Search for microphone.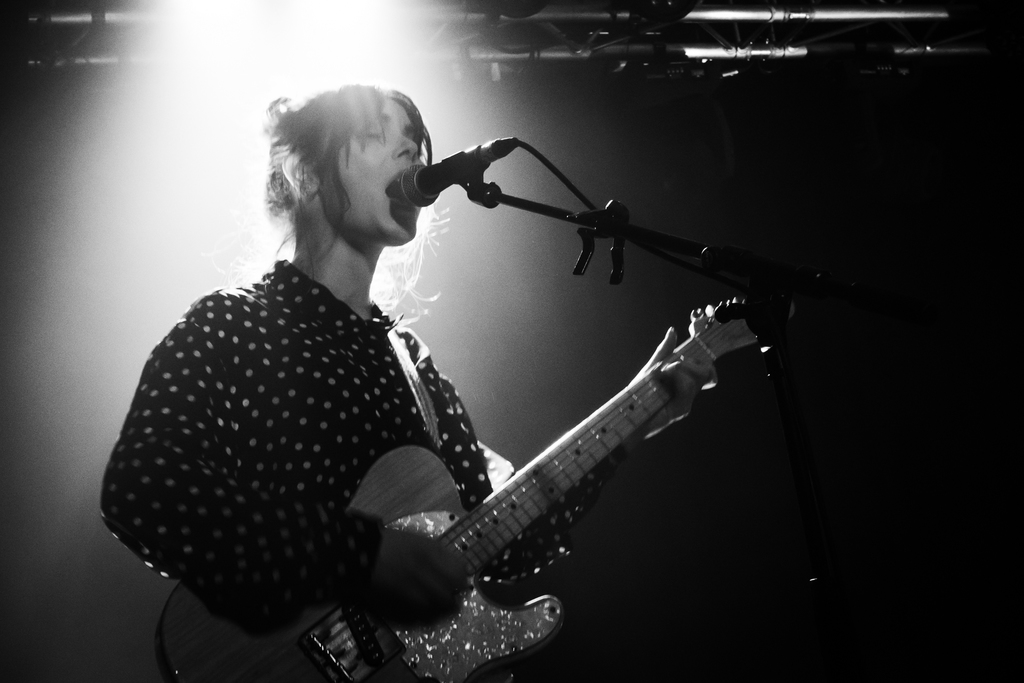
Found at 395:140:513:209.
